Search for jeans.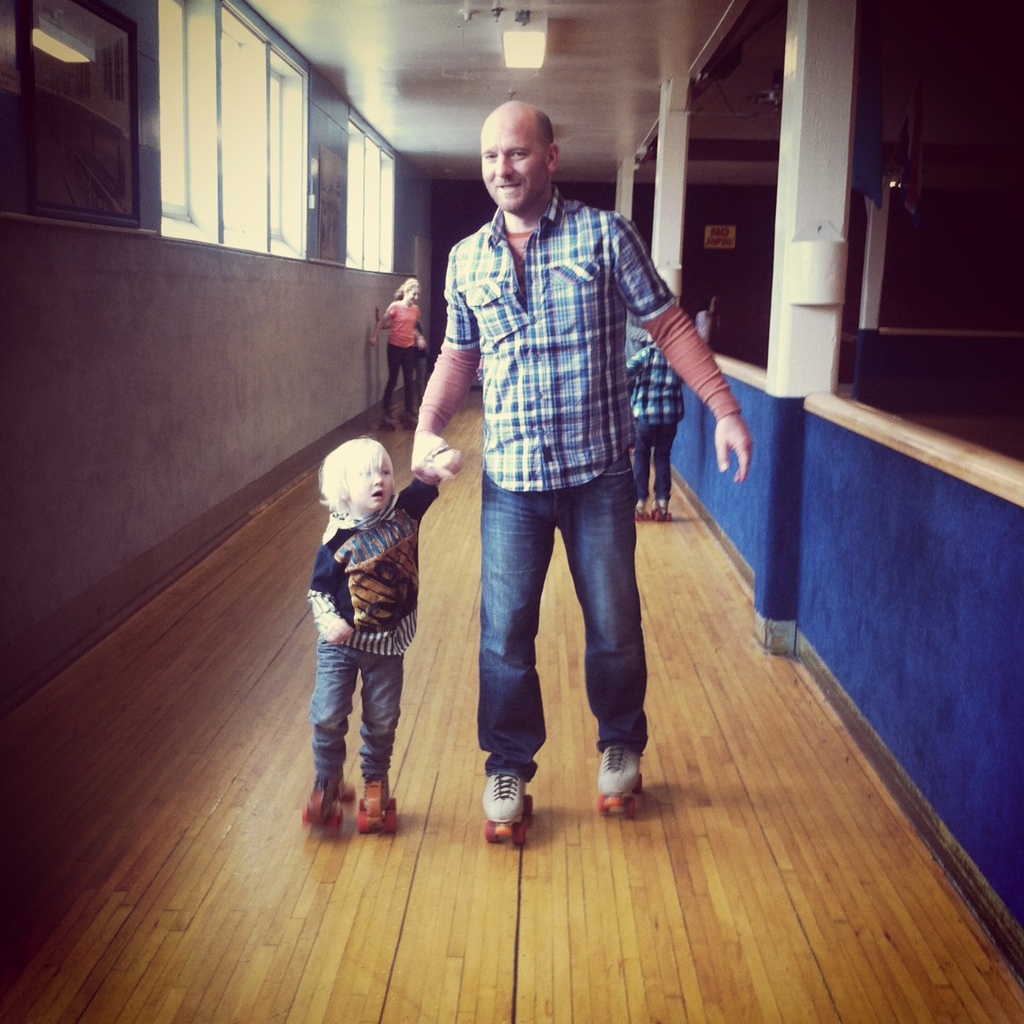
Found at bbox=(462, 435, 661, 812).
